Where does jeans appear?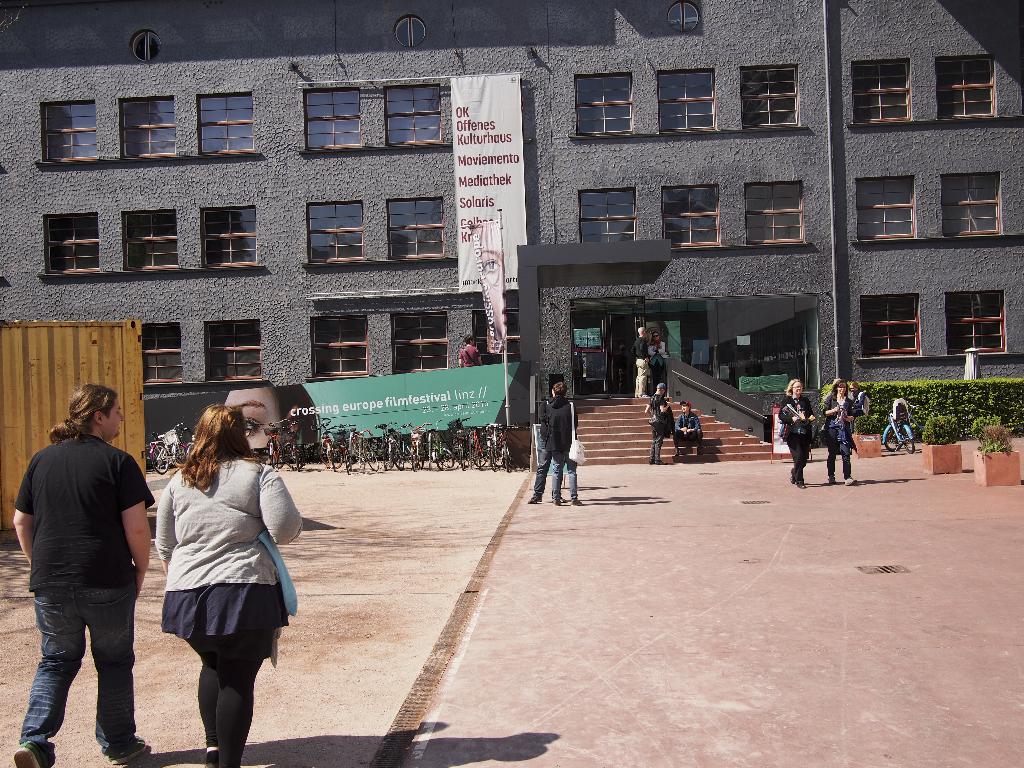
Appears at (534,430,547,497).
